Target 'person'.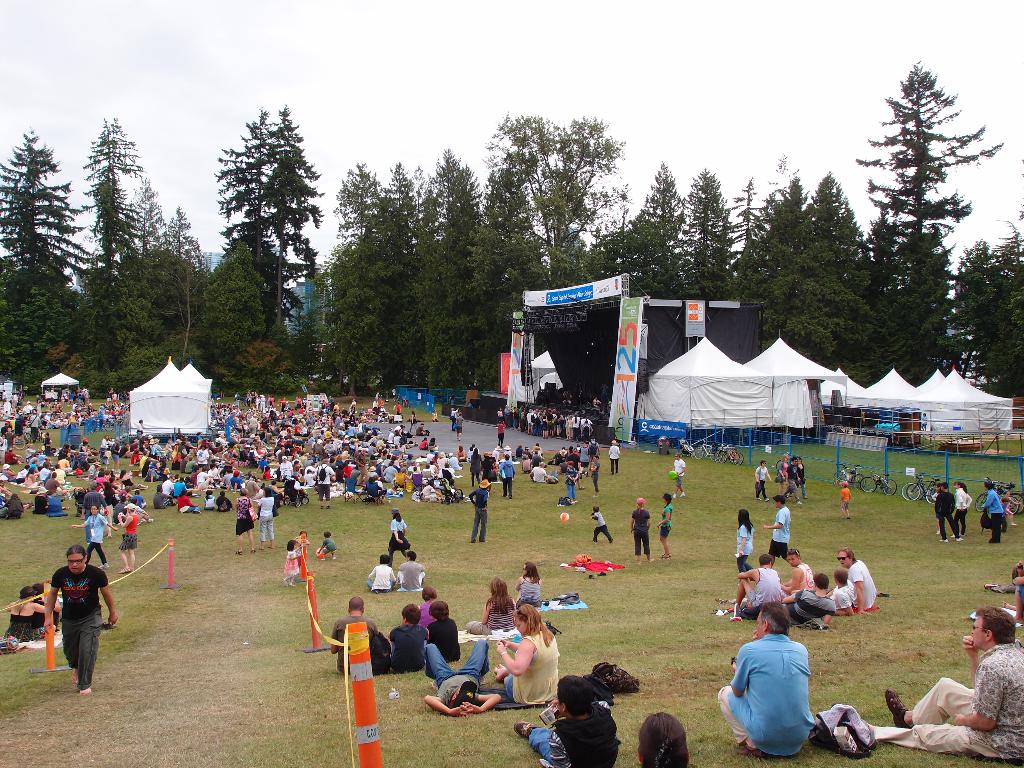
Target region: region(328, 588, 389, 675).
